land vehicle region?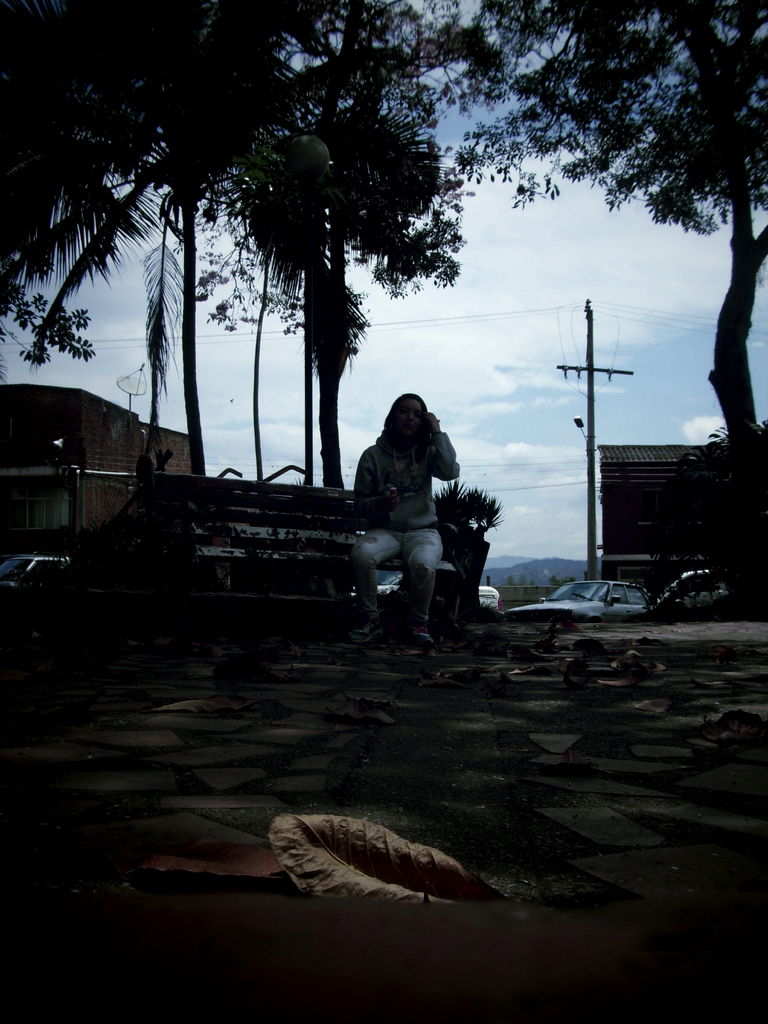
bbox=(516, 564, 668, 626)
